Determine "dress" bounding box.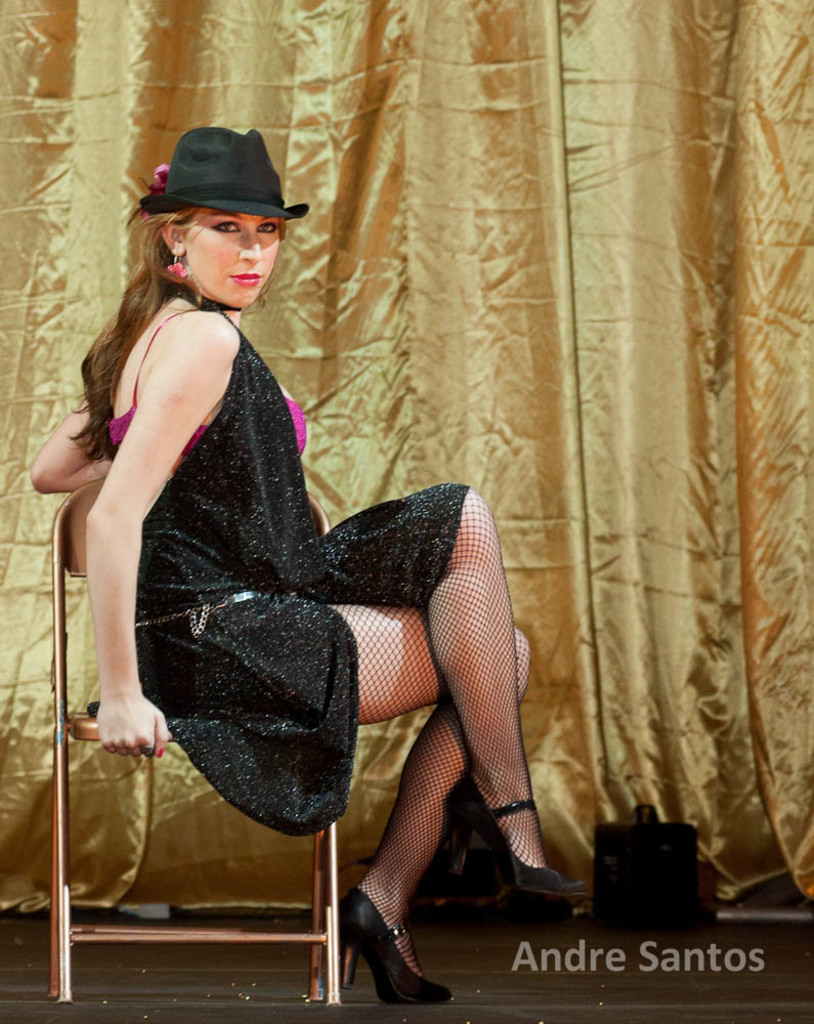
Determined: [140, 308, 473, 835].
